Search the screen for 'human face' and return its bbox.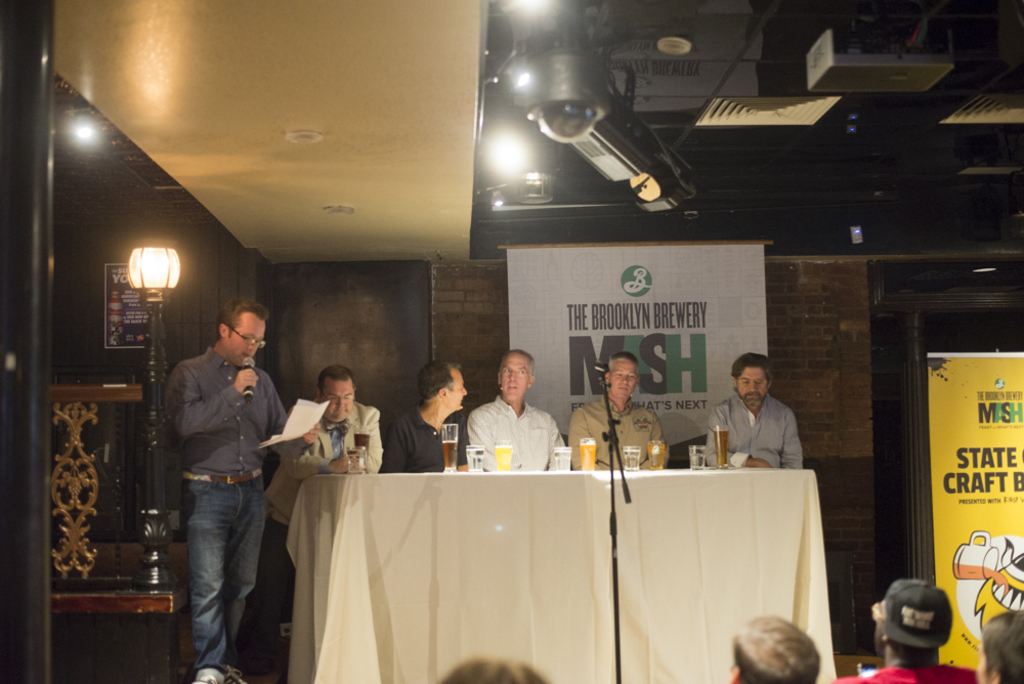
Found: bbox(498, 353, 526, 402).
